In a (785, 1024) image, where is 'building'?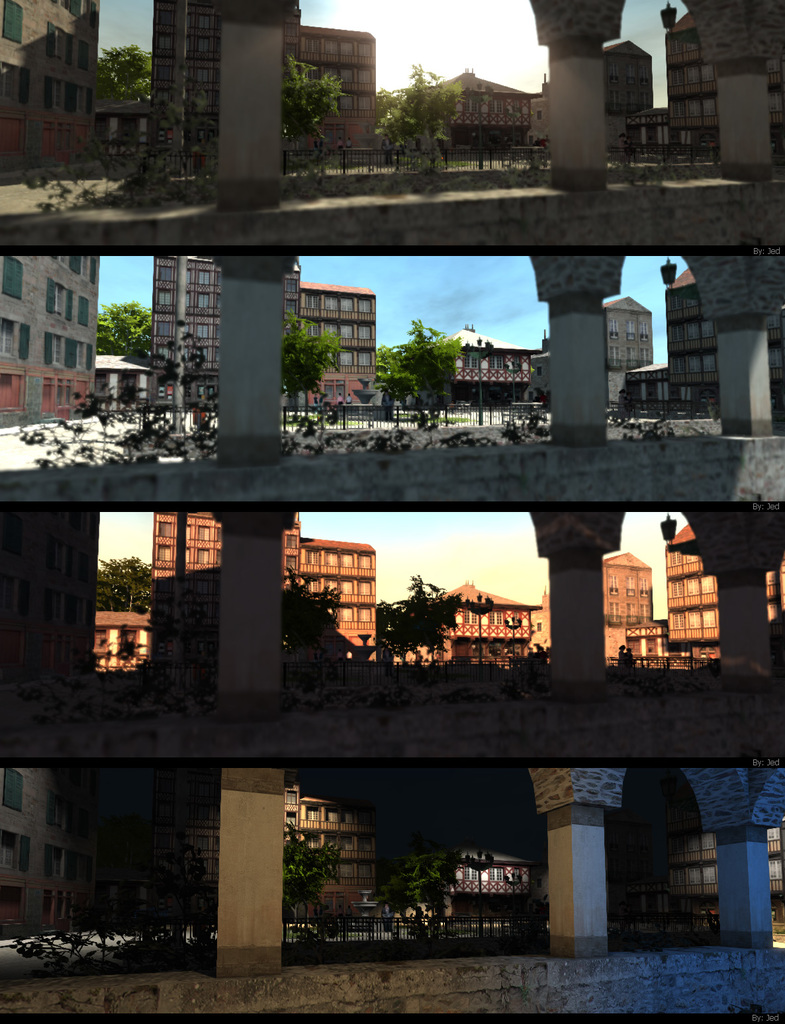
{"left": 607, "top": 9, "right": 743, "bottom": 153}.
